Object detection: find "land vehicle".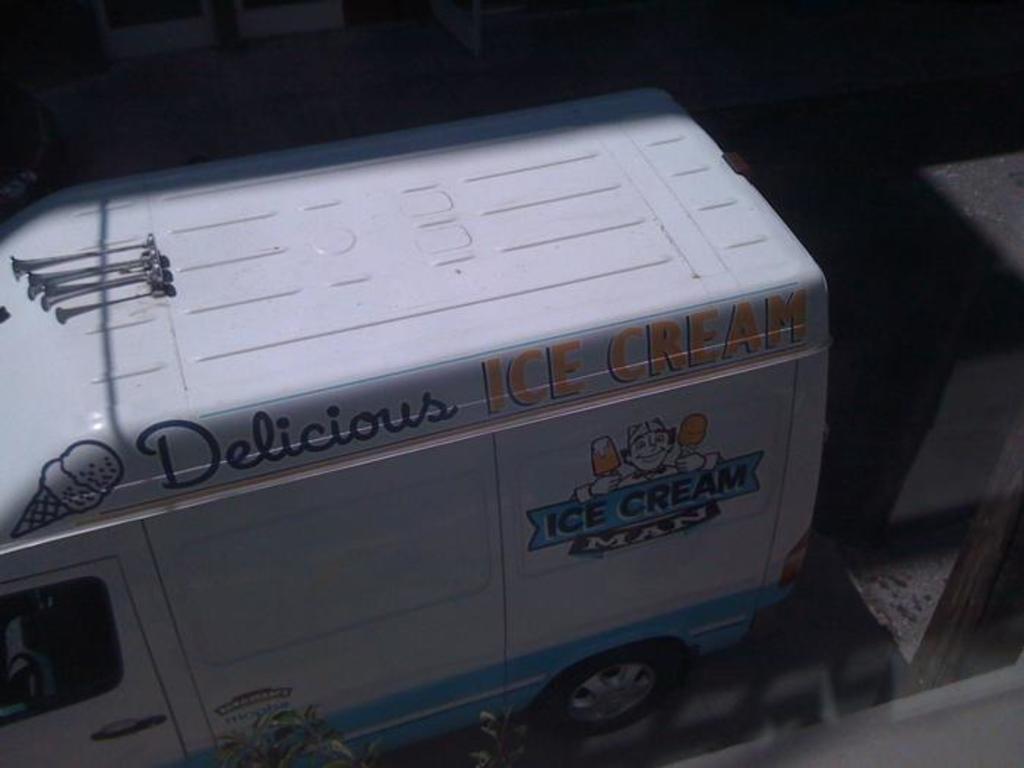
box(34, 70, 847, 762).
